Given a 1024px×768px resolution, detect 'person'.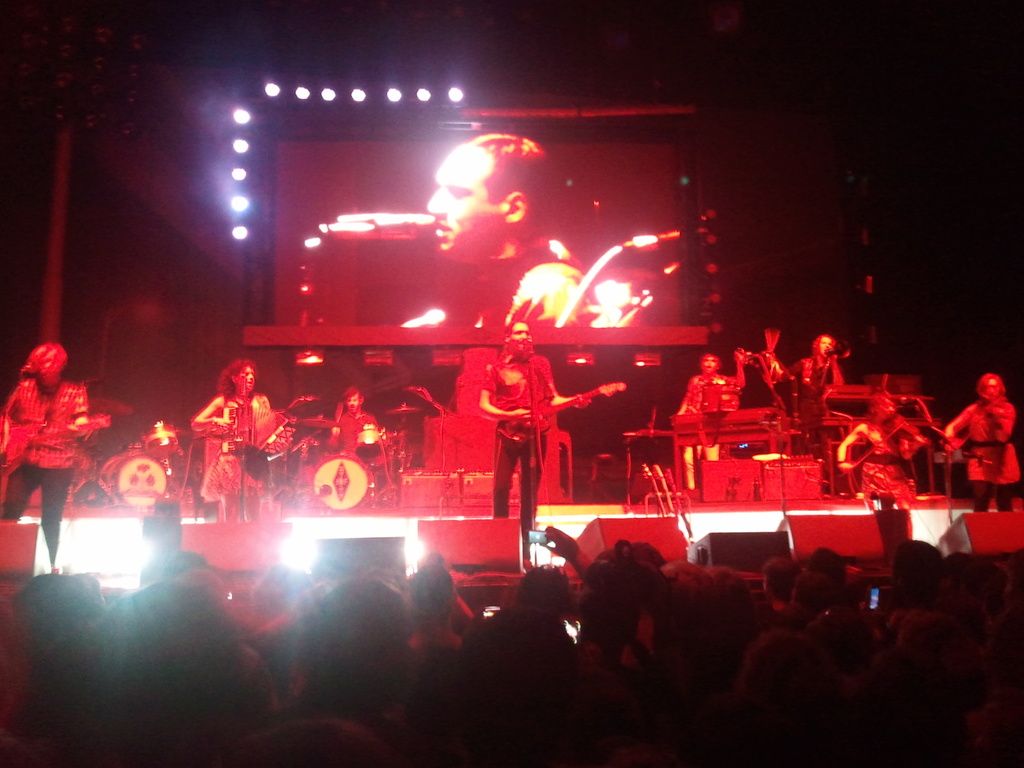
box(477, 319, 571, 542).
